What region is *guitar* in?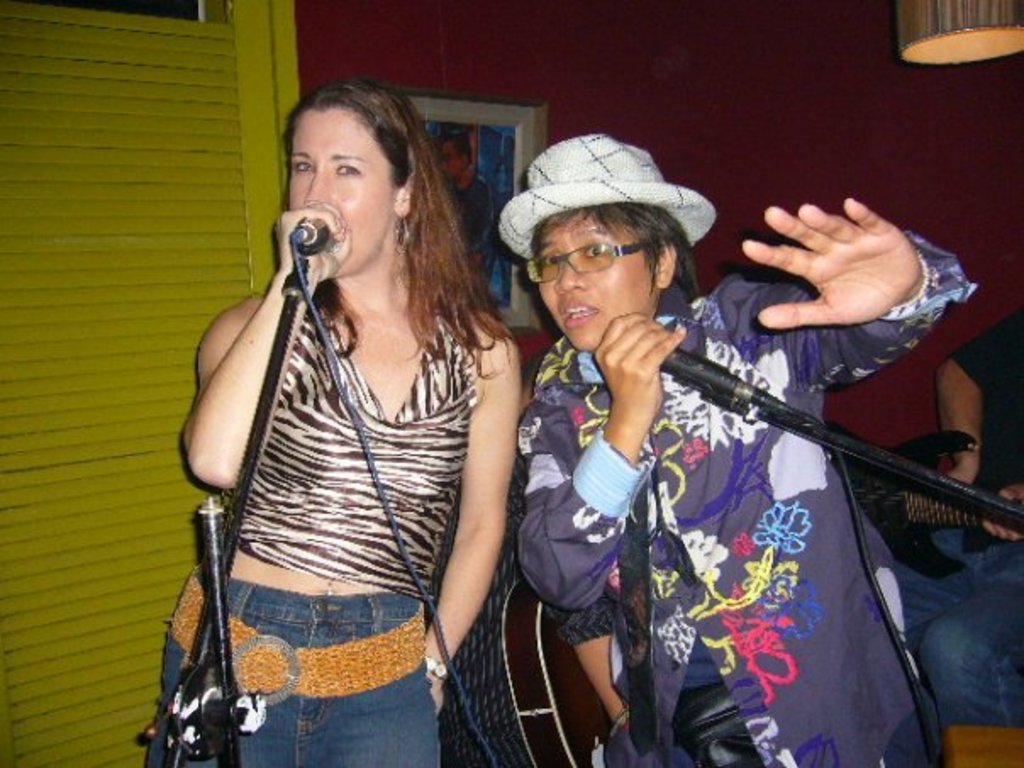
824,424,1022,580.
